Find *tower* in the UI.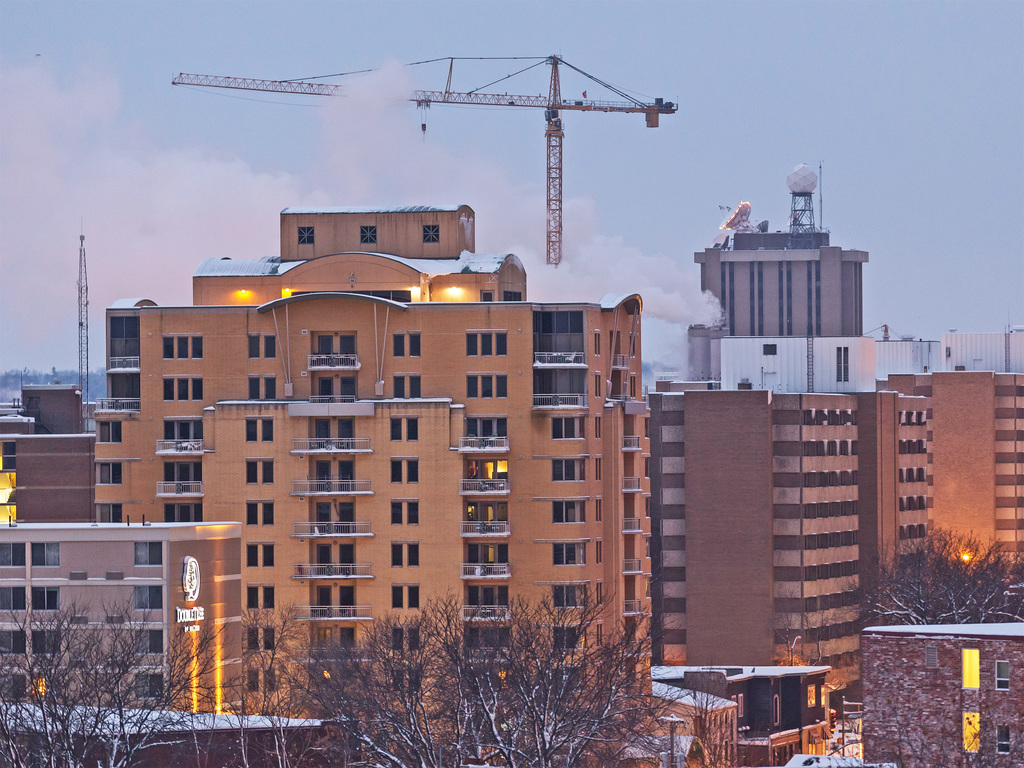
UI element at <bbox>667, 171, 884, 399</bbox>.
